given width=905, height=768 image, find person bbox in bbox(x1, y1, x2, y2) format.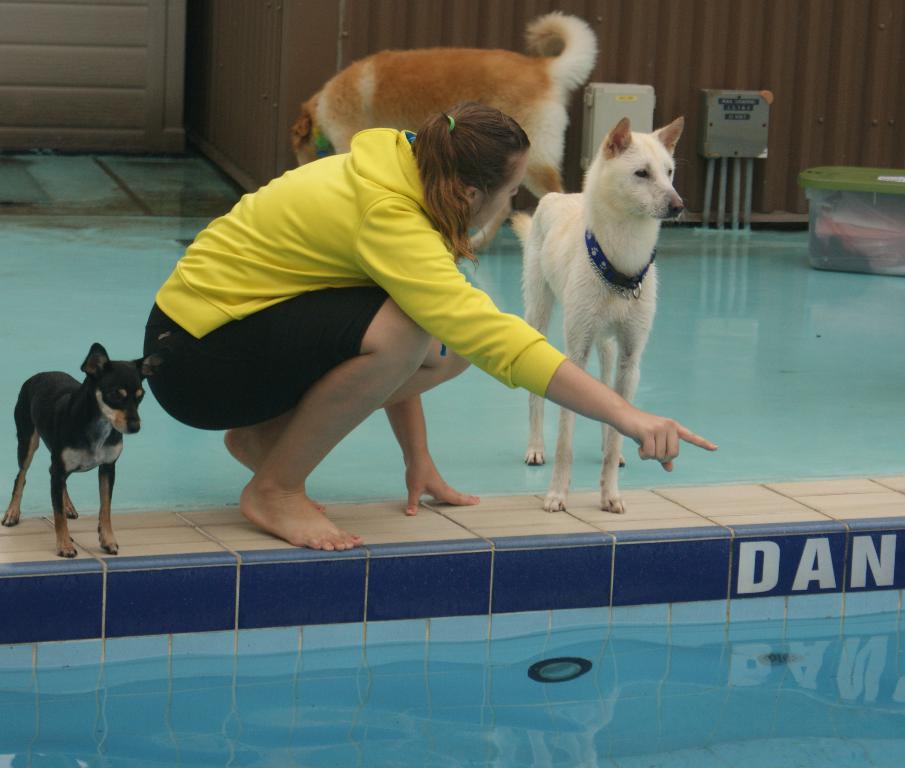
bbox(150, 56, 580, 551).
